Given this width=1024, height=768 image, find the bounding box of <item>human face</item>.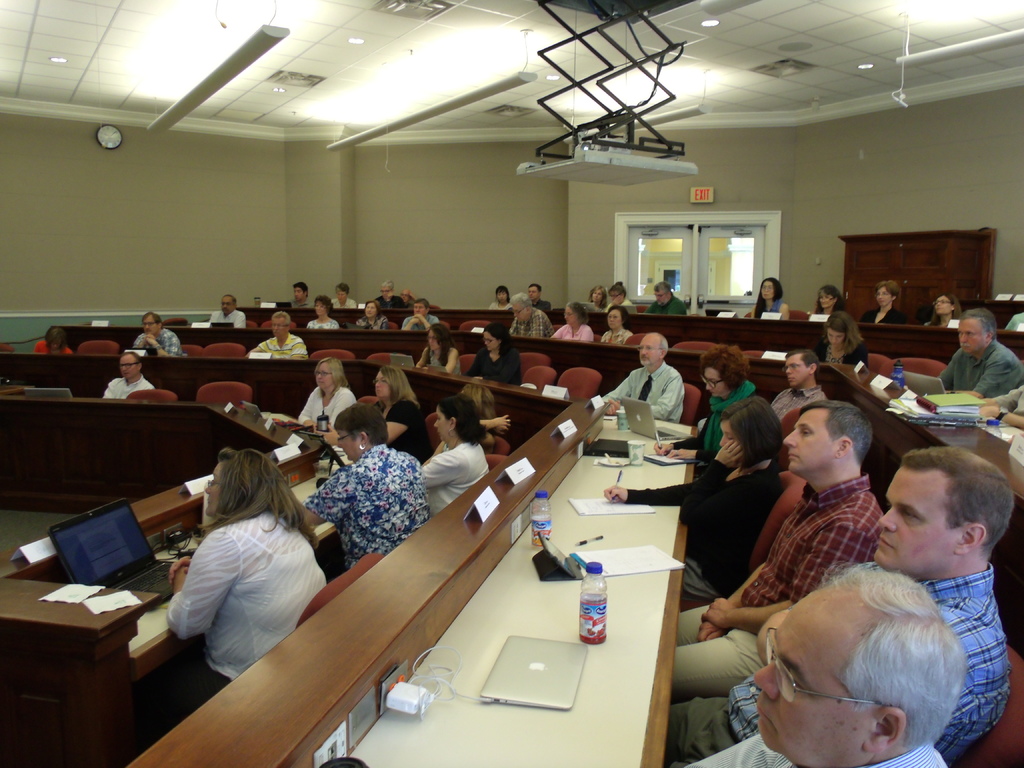
bbox=[874, 468, 969, 578].
